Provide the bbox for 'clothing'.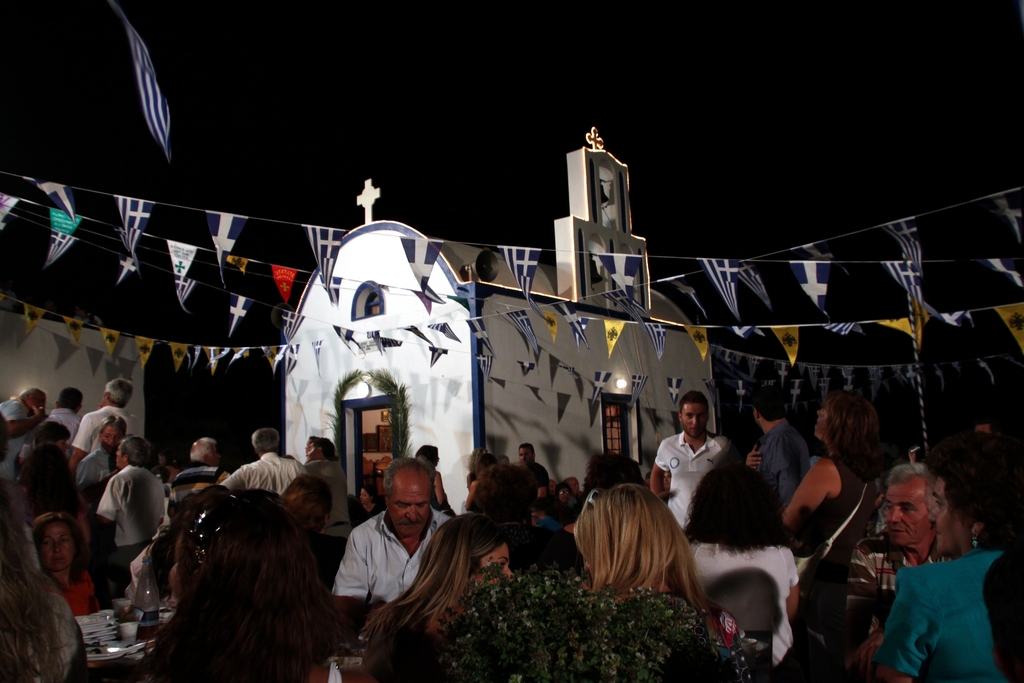
(x1=0, y1=399, x2=29, y2=481).
